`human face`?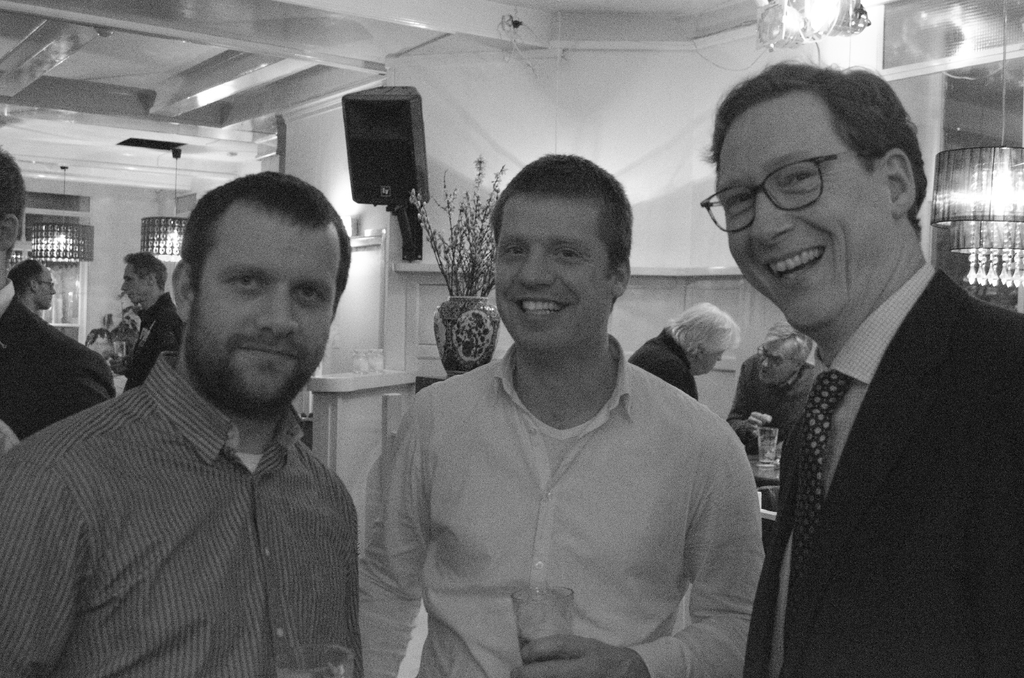
33/266/56/314
